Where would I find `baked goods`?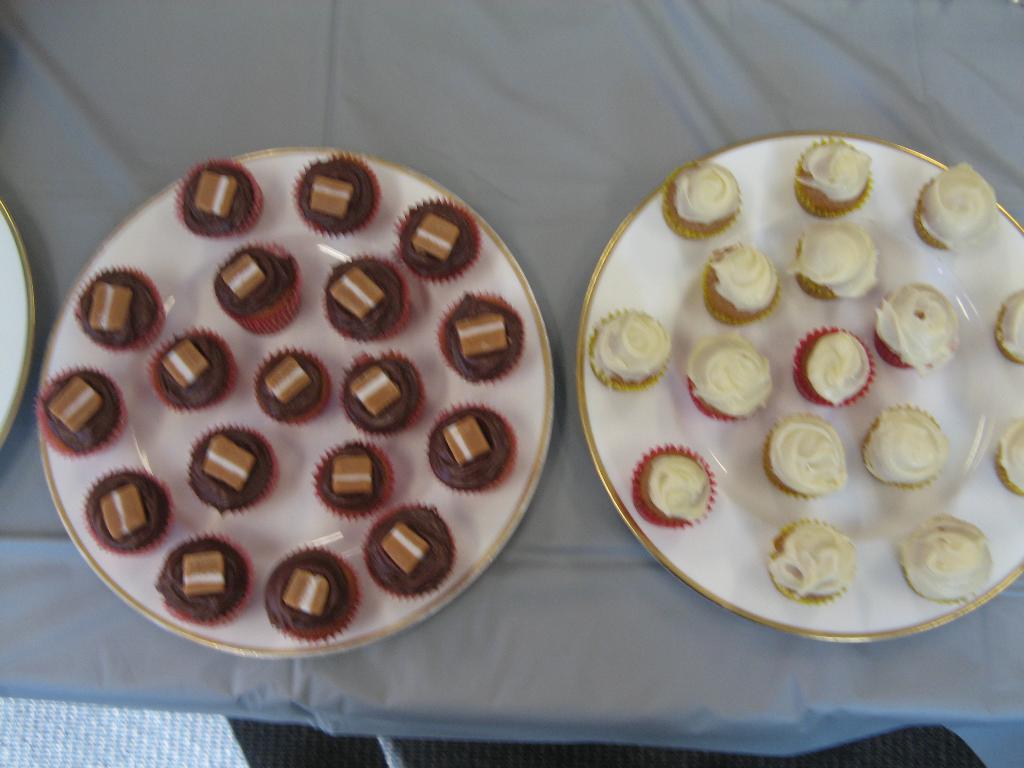
At [left=80, top=467, right=175, bottom=554].
